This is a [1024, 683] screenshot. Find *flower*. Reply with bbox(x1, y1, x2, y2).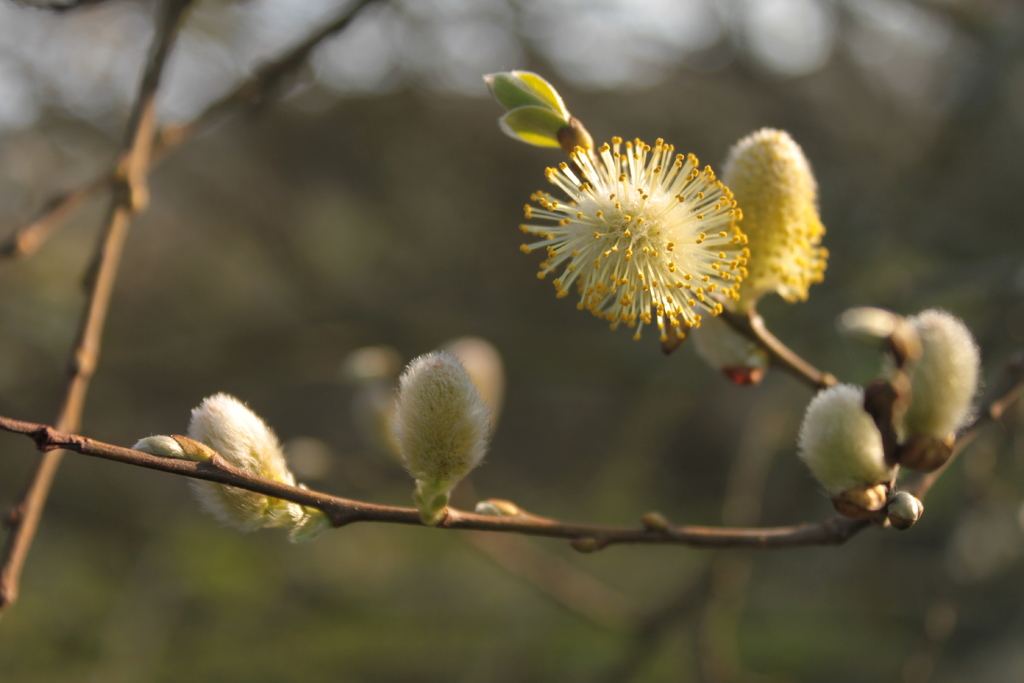
bbox(714, 124, 829, 309).
